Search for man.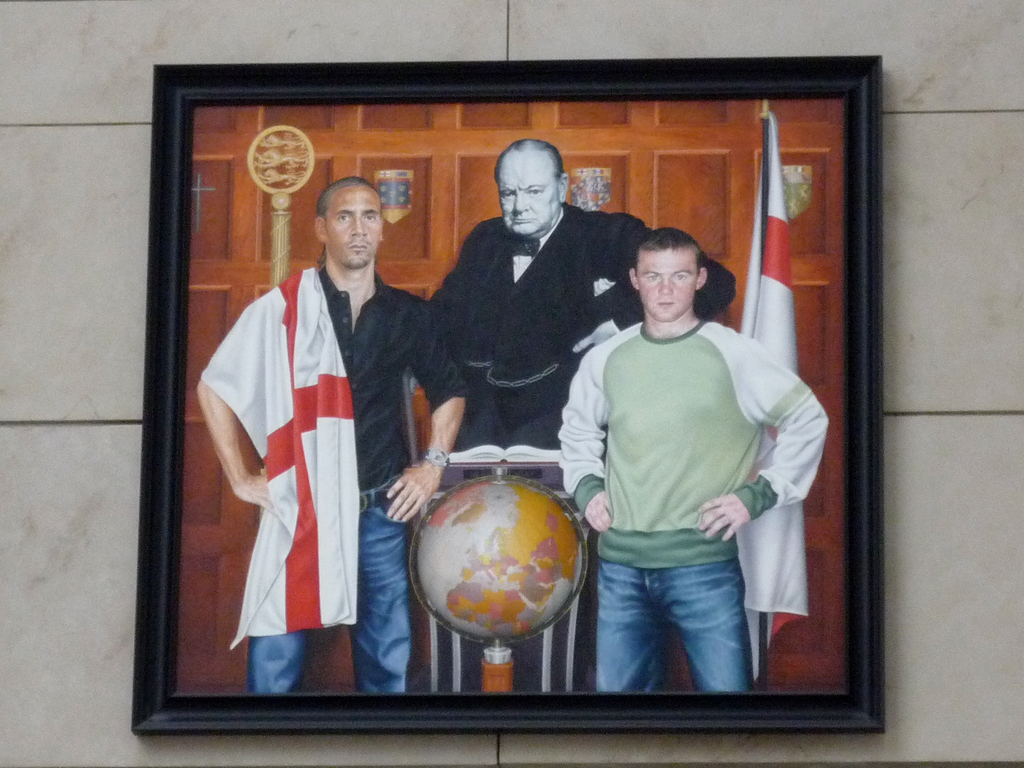
Found at x1=426 y1=138 x2=739 y2=442.
